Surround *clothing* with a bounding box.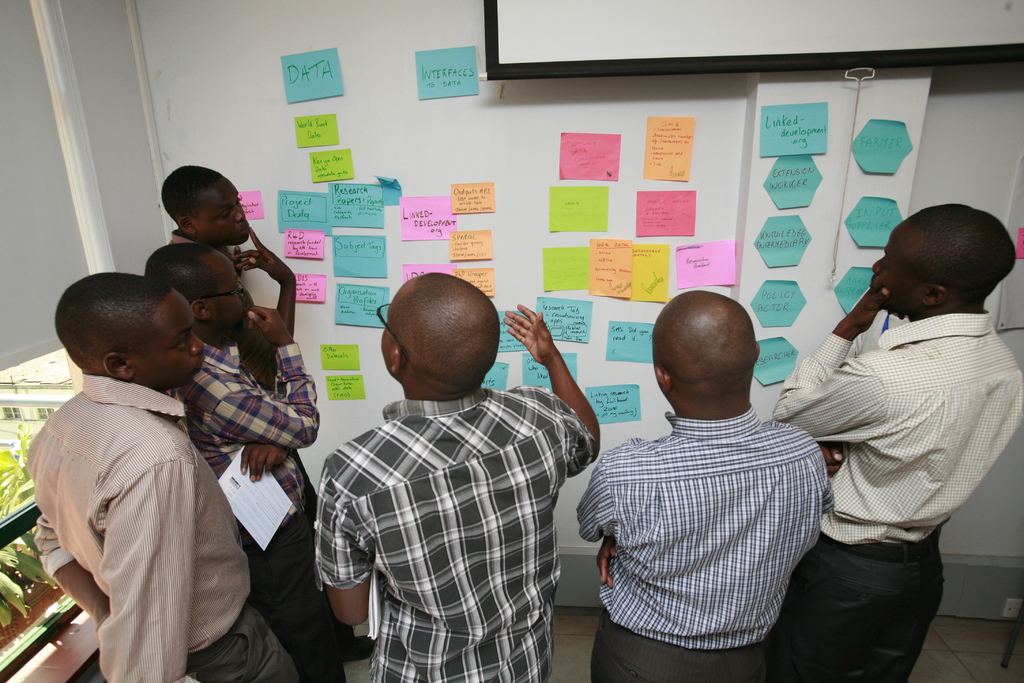
577/418/814/682.
